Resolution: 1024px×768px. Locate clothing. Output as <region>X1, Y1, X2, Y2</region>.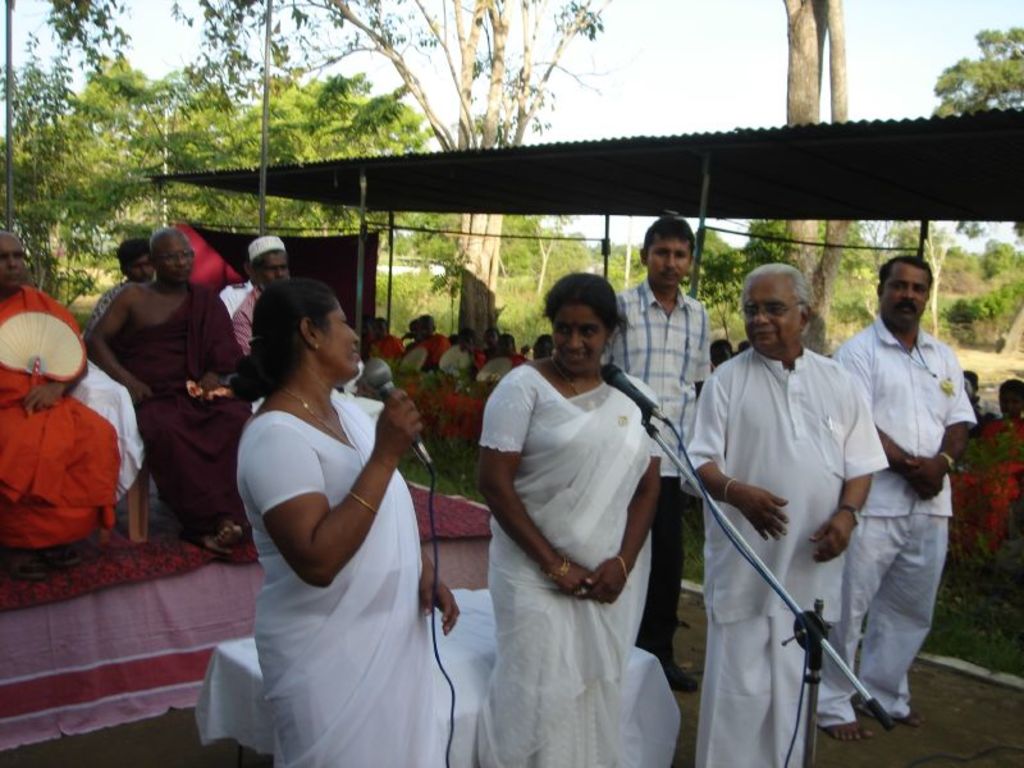
<region>493, 328, 672, 691</region>.
